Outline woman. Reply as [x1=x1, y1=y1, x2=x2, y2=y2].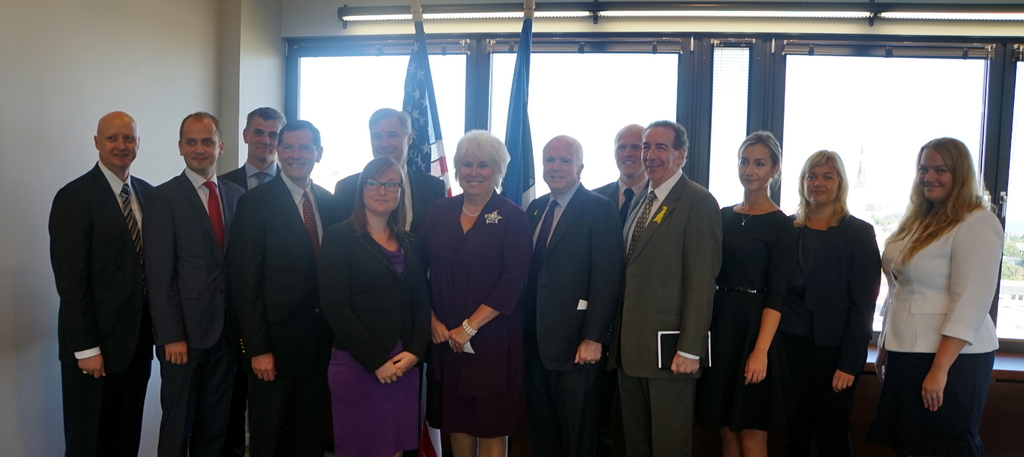
[x1=317, y1=129, x2=419, y2=456].
